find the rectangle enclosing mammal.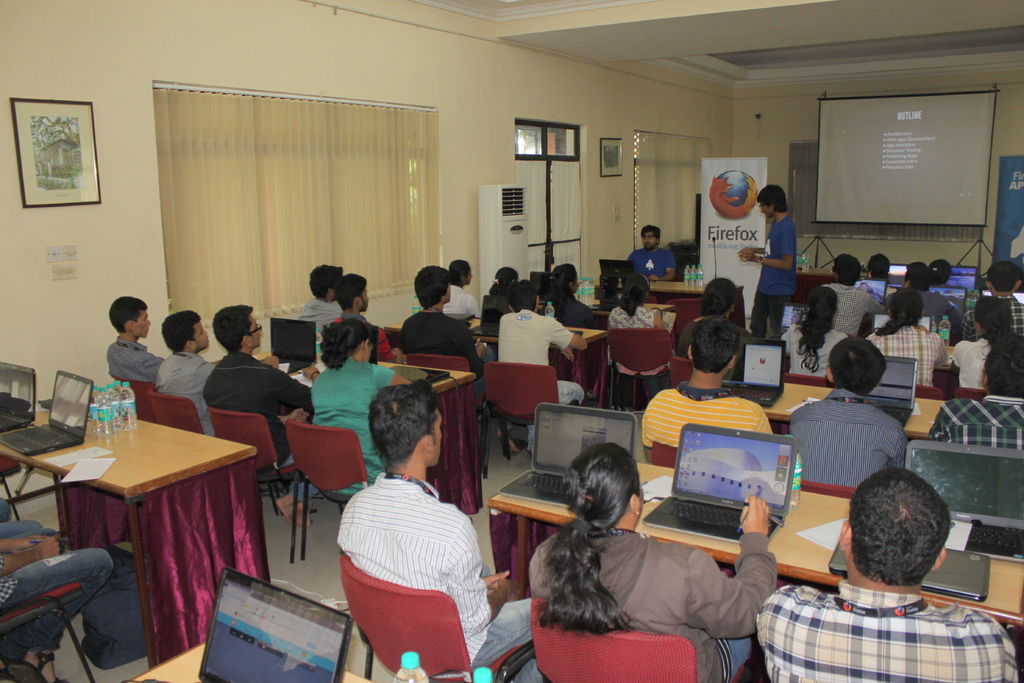
box(790, 333, 913, 489).
